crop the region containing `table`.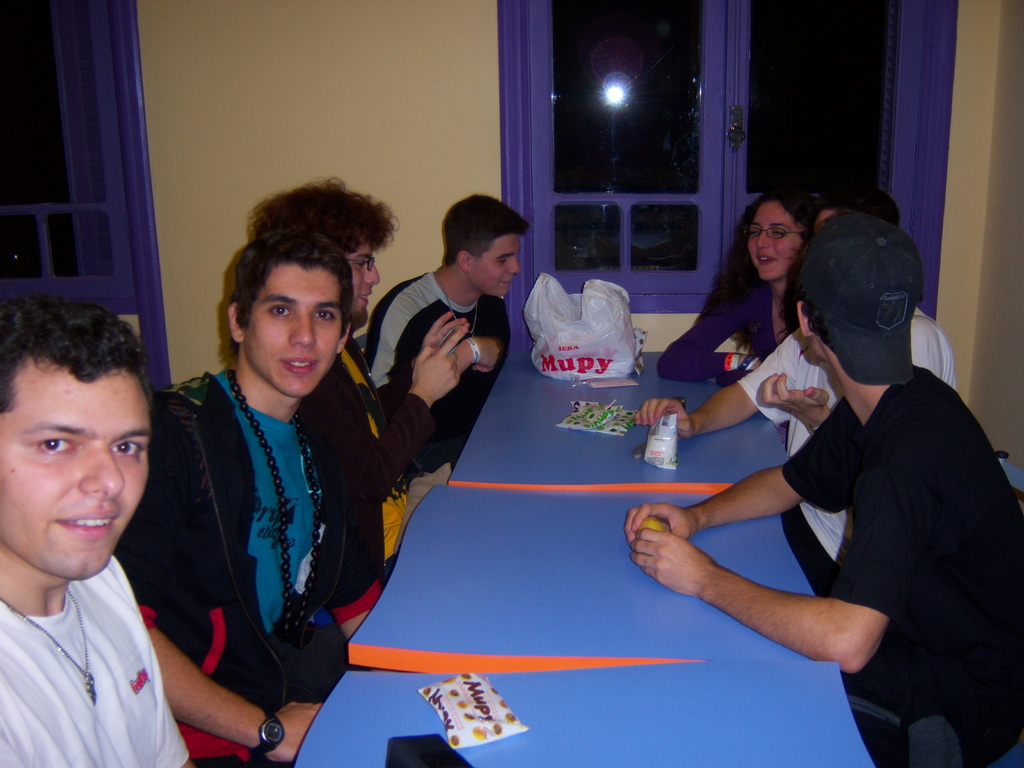
Crop region: select_region(283, 340, 878, 767).
